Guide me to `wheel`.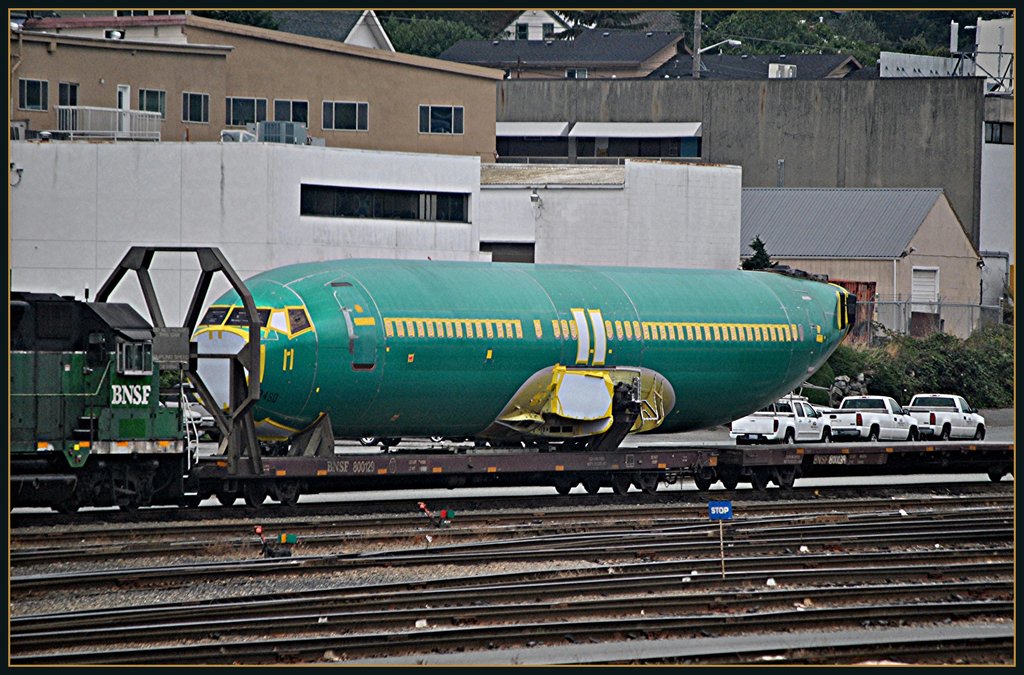
Guidance: [282, 492, 299, 508].
